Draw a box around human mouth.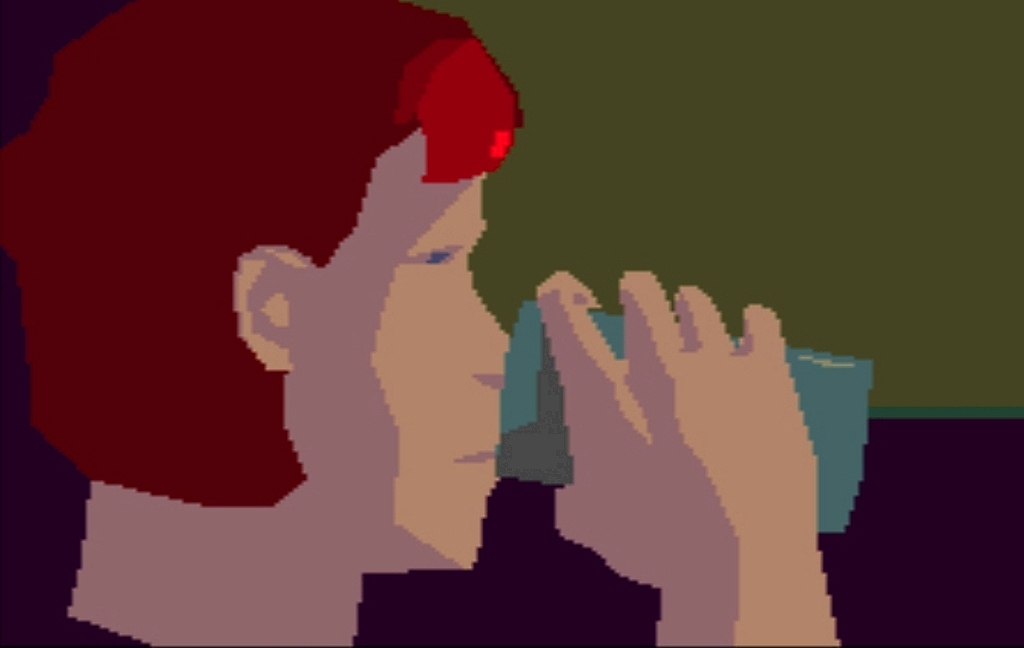
x1=456, y1=449, x2=495, y2=462.
